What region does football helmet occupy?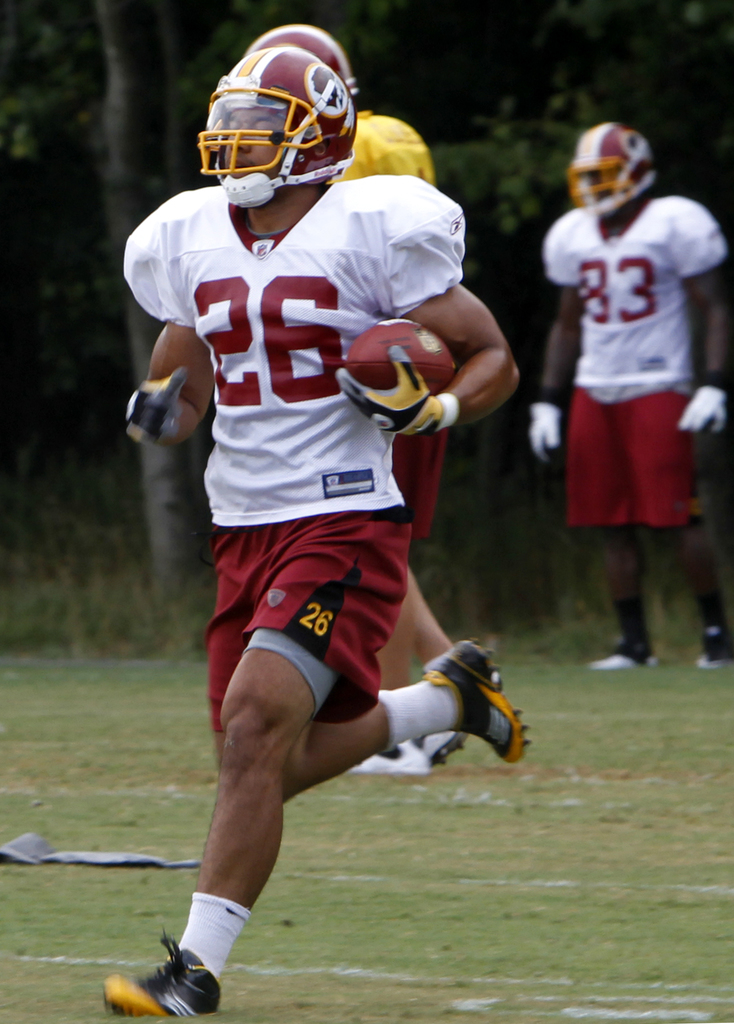
x1=562 y1=121 x2=657 y2=221.
